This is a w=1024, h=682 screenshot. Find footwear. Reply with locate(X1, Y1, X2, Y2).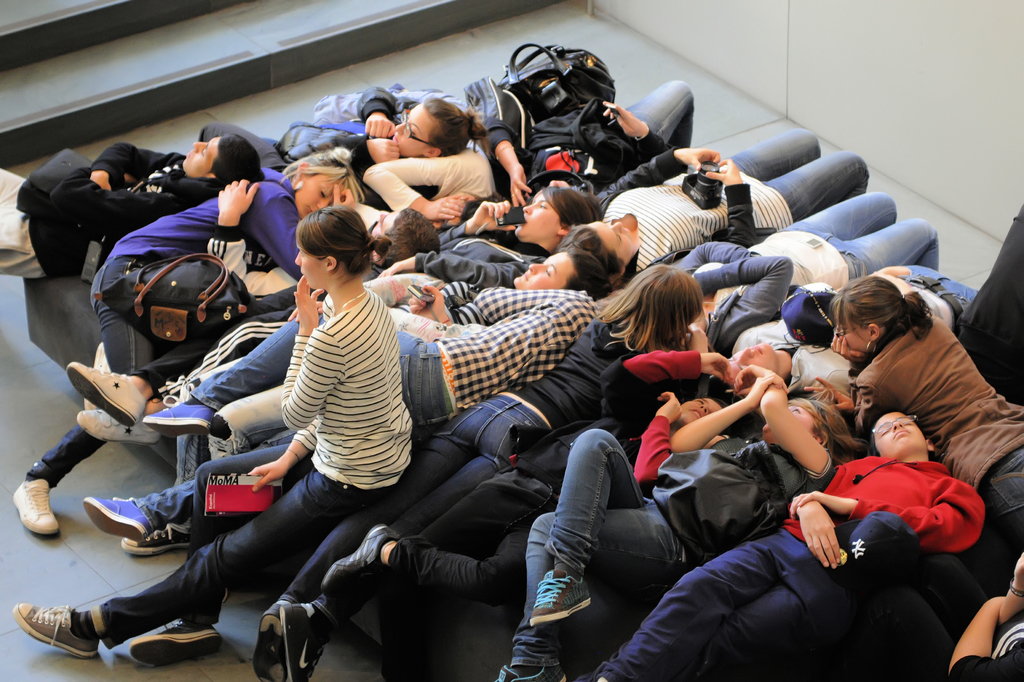
locate(129, 624, 223, 671).
